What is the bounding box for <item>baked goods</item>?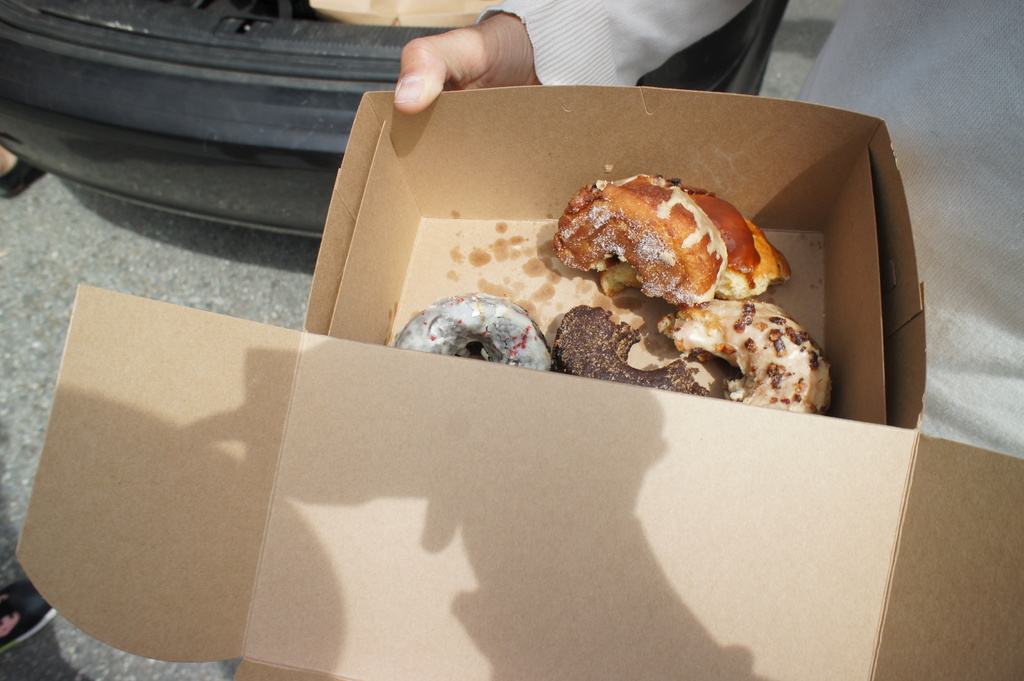
553, 303, 725, 399.
